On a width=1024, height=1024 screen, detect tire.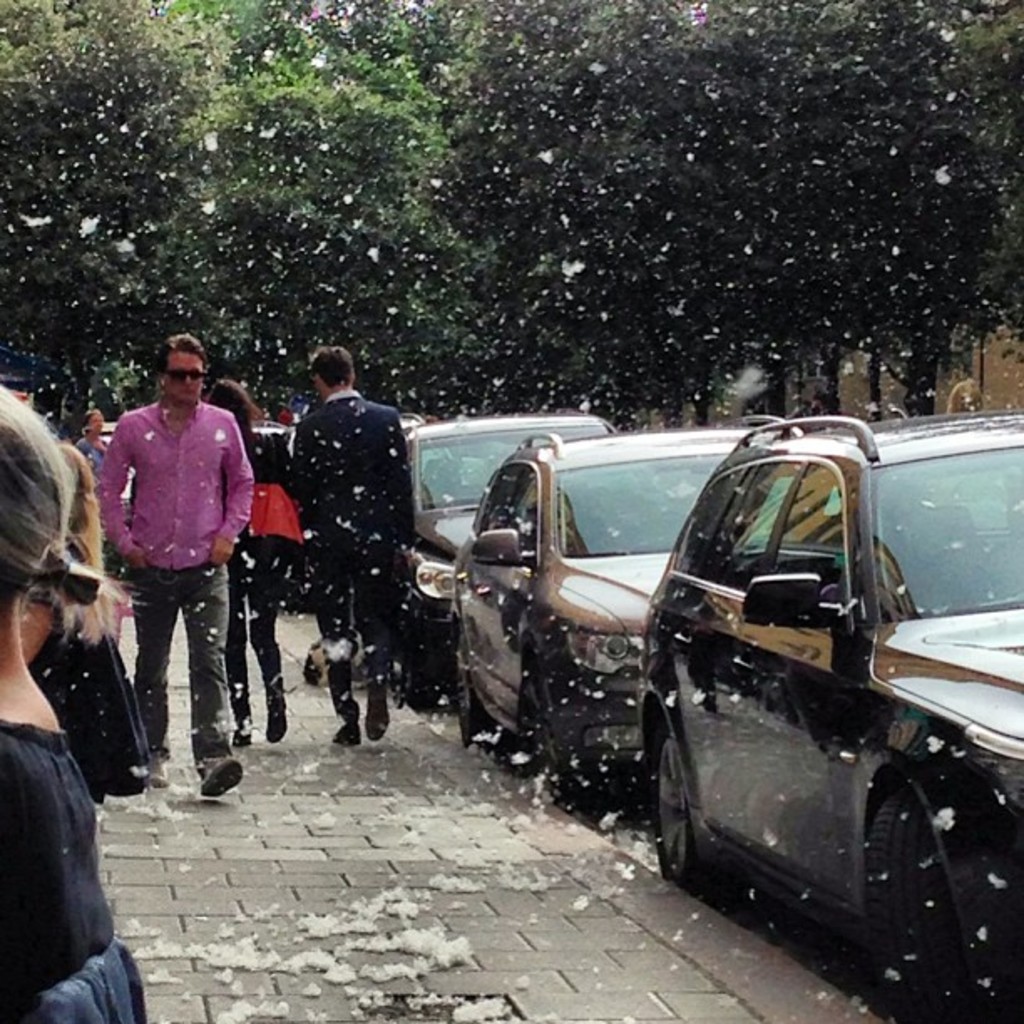
[520,666,577,810].
